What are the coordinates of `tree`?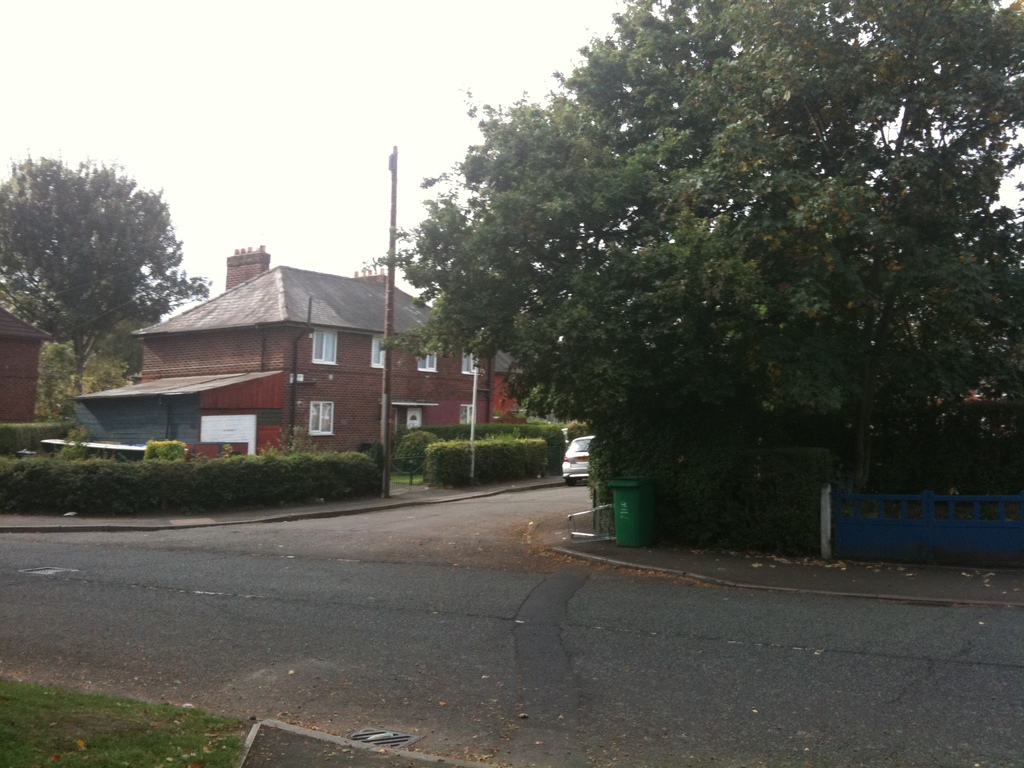
26:292:165:415.
